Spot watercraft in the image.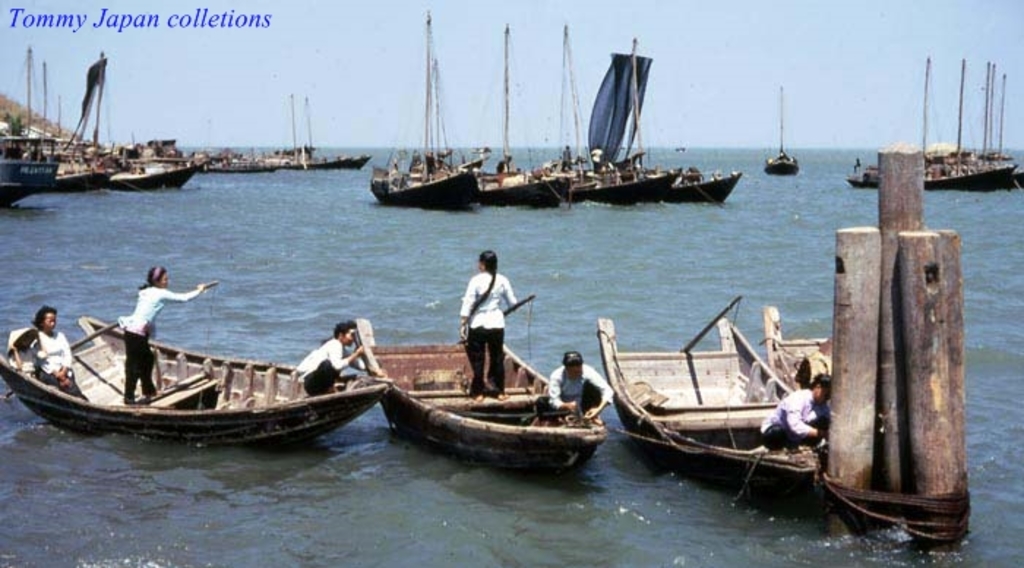
watercraft found at BBox(474, 40, 572, 203).
